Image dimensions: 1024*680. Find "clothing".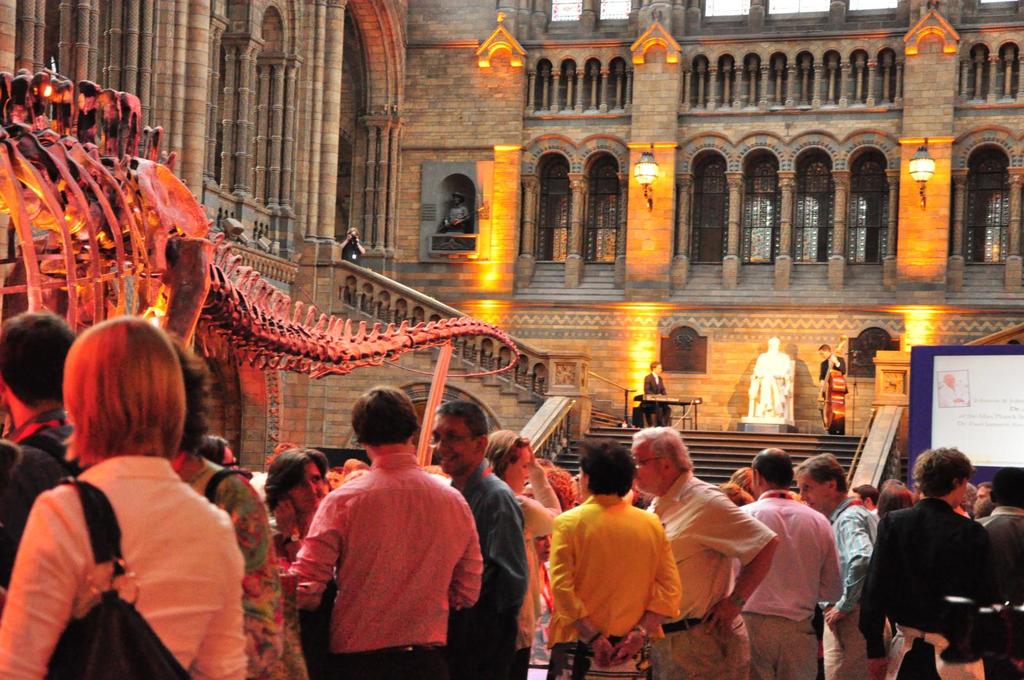
{"left": 826, "top": 505, "right": 875, "bottom": 606}.
